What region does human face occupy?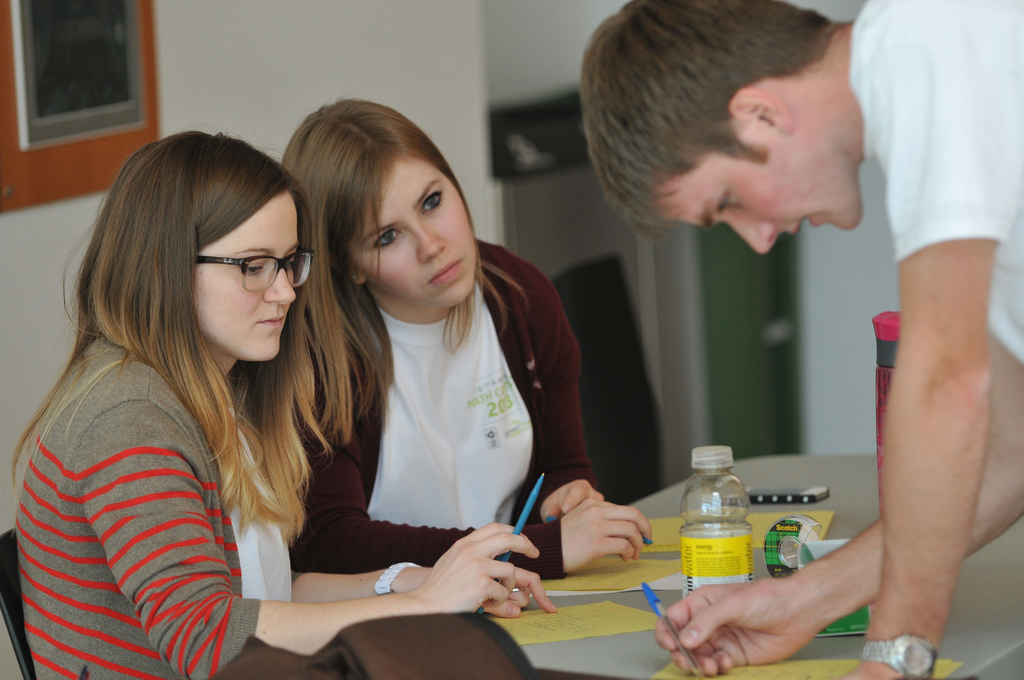
left=655, top=134, right=859, bottom=256.
